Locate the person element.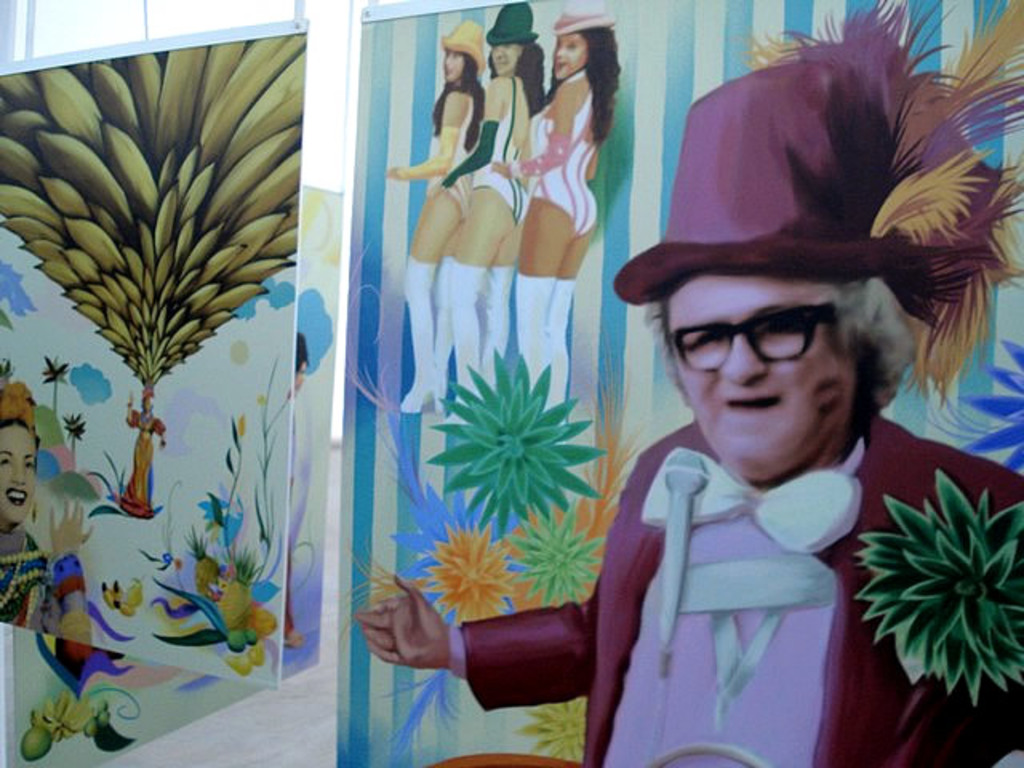
Element bbox: (379, 13, 477, 414).
